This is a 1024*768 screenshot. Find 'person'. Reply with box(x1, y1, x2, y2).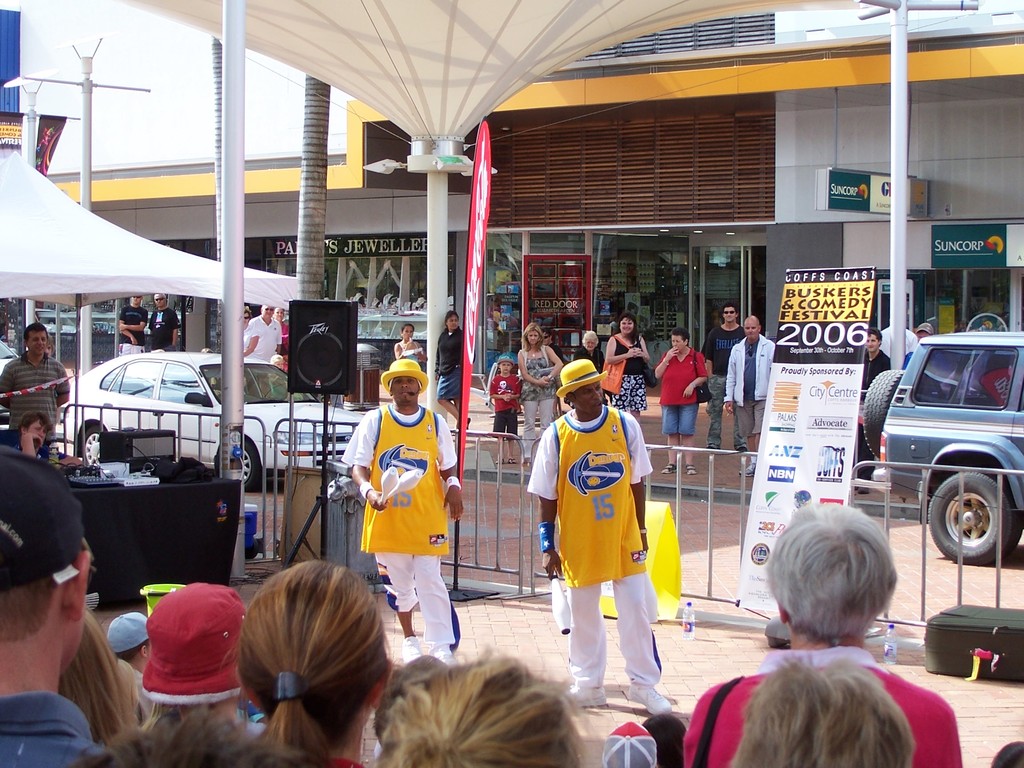
box(652, 328, 710, 470).
